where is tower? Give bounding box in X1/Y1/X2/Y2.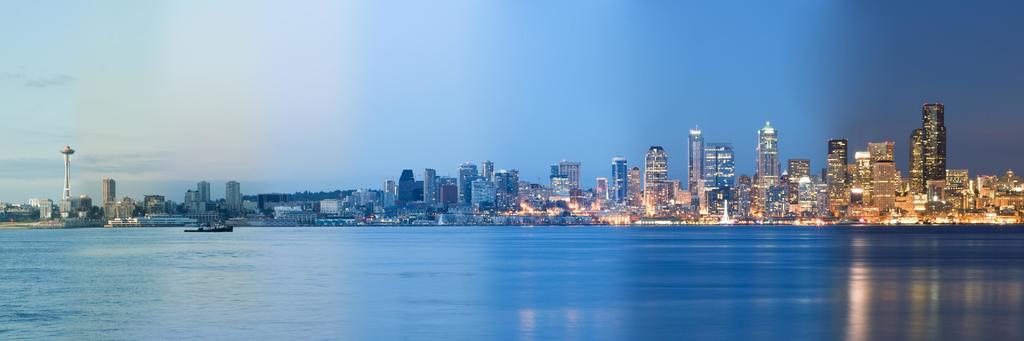
827/139/848/183.
